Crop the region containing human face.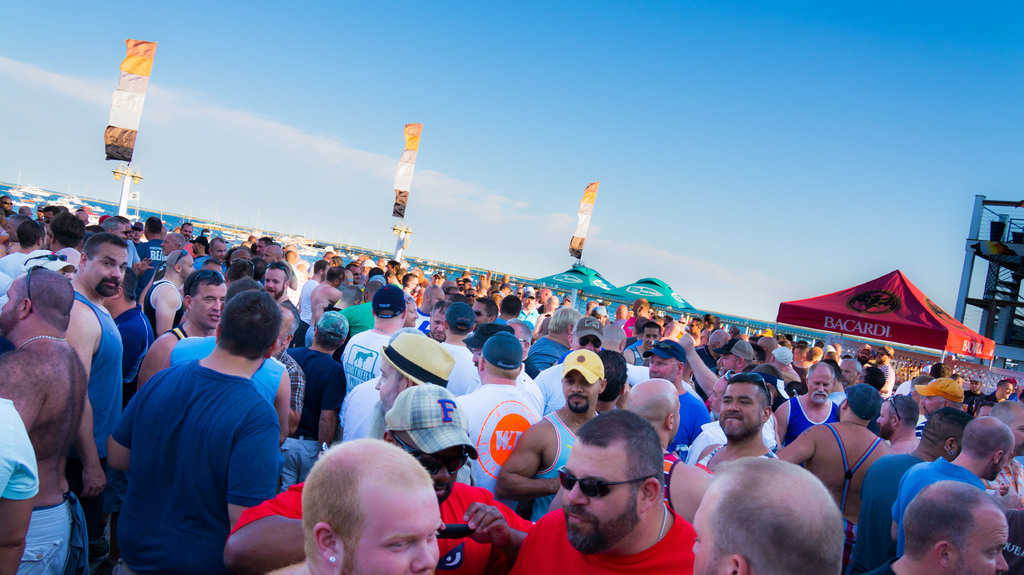
Crop region: x1=195 y1=286 x2=225 y2=332.
